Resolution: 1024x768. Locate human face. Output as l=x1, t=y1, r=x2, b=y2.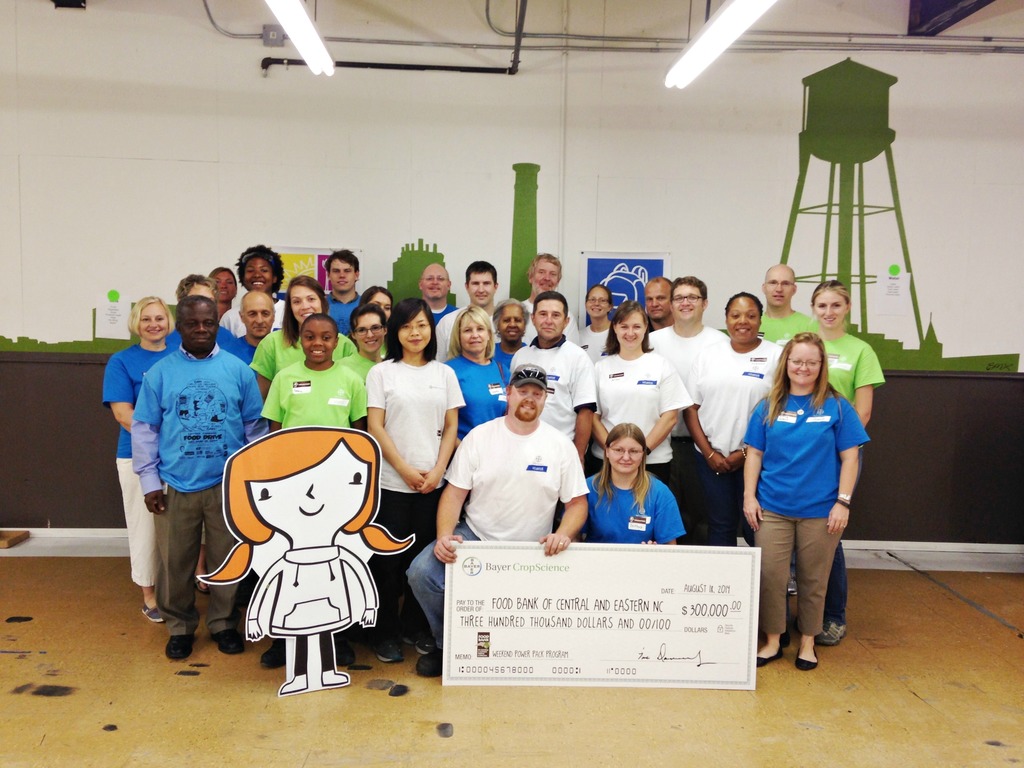
l=669, t=282, r=703, b=321.
